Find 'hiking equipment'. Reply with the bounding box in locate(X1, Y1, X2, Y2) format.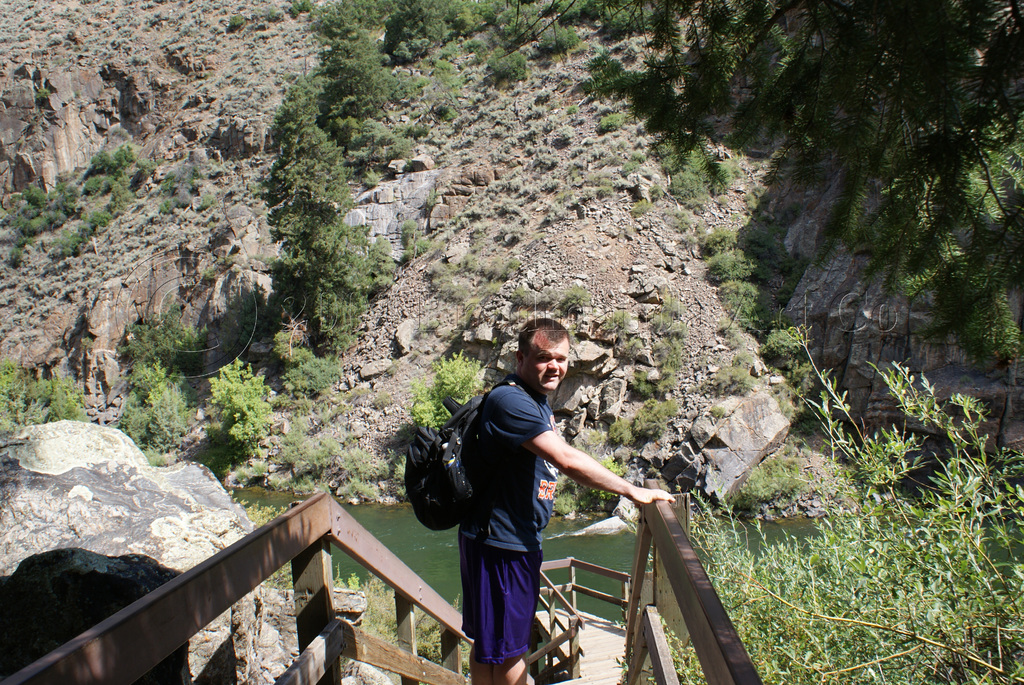
locate(389, 370, 521, 532).
